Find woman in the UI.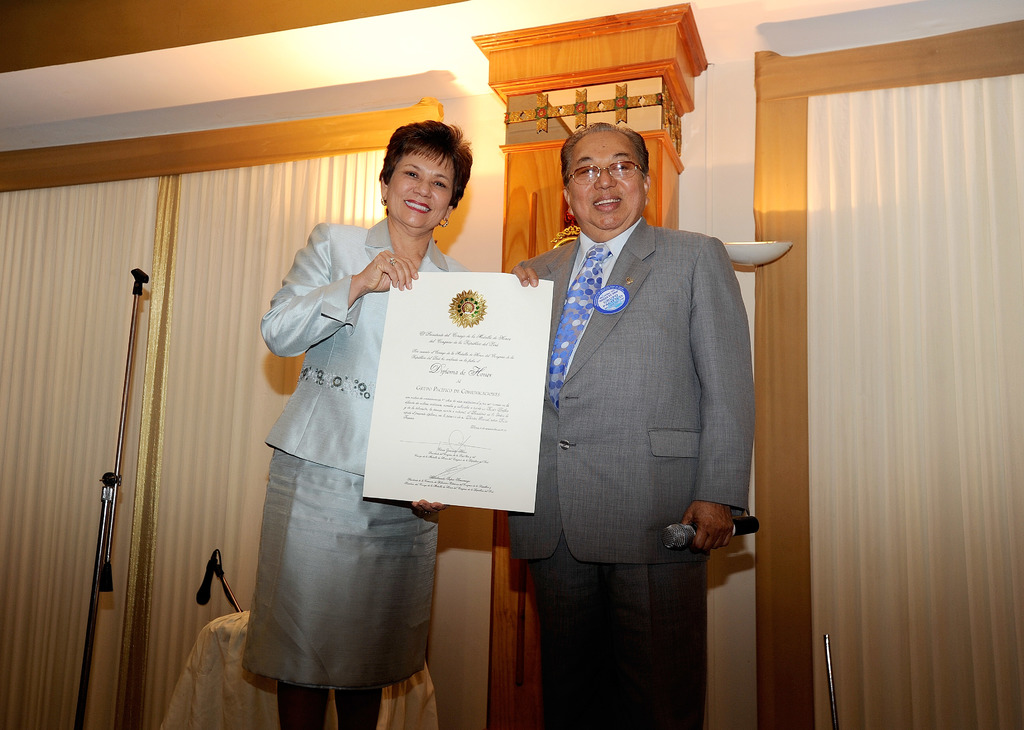
UI element at {"left": 232, "top": 148, "right": 452, "bottom": 729}.
